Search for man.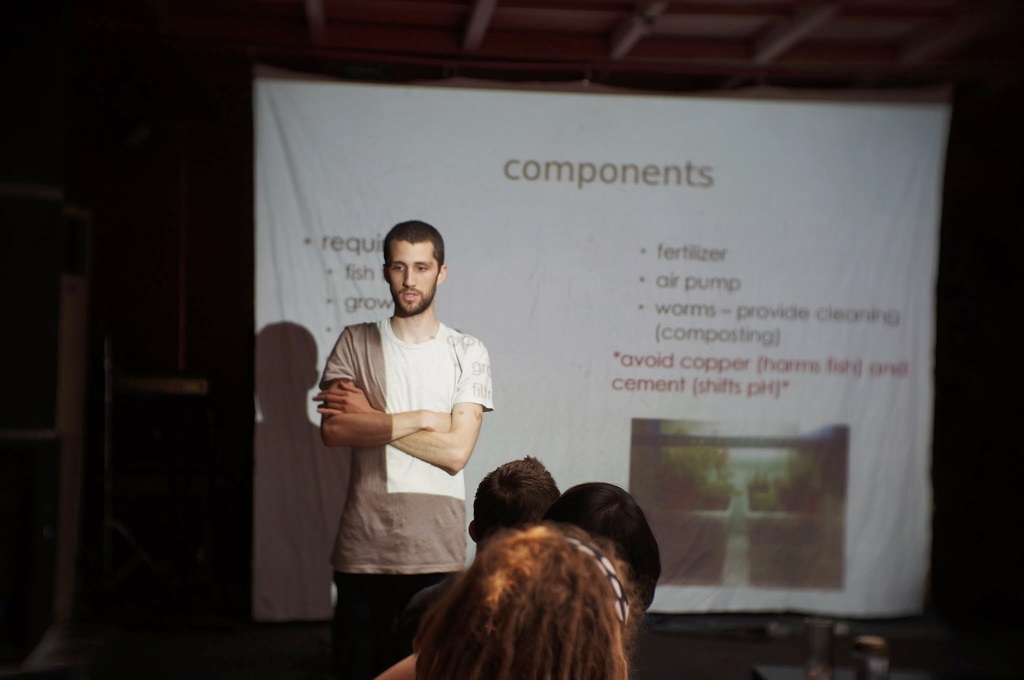
Found at (402,455,559,649).
